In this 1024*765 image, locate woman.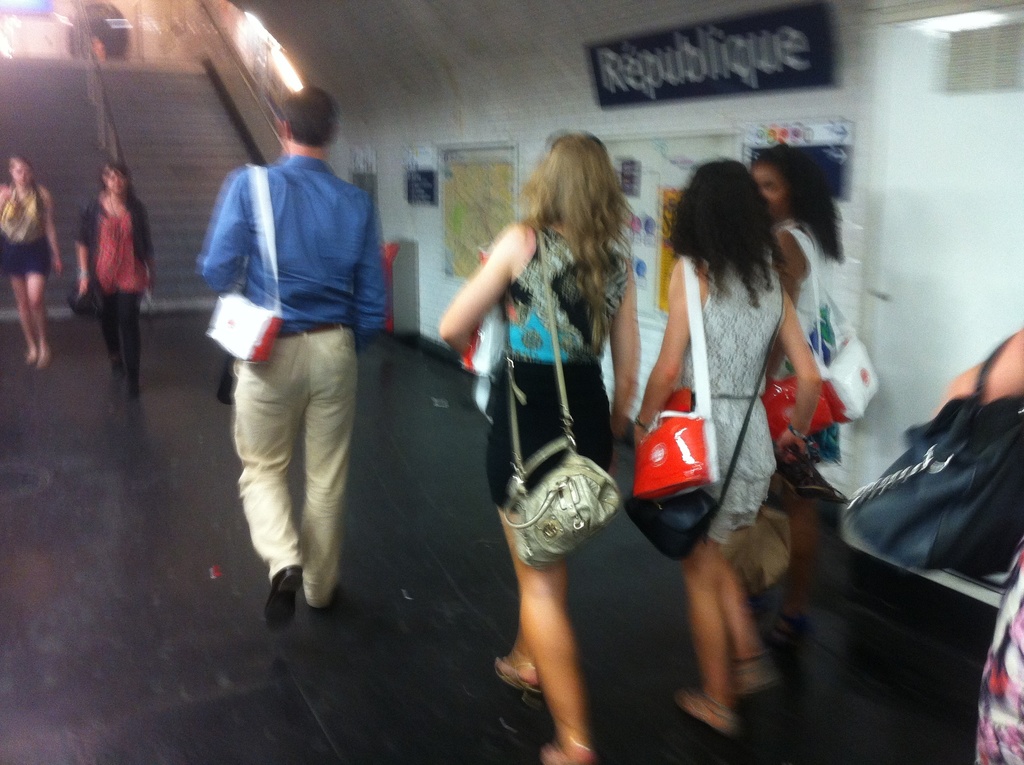
Bounding box: (left=628, top=157, right=814, bottom=735).
